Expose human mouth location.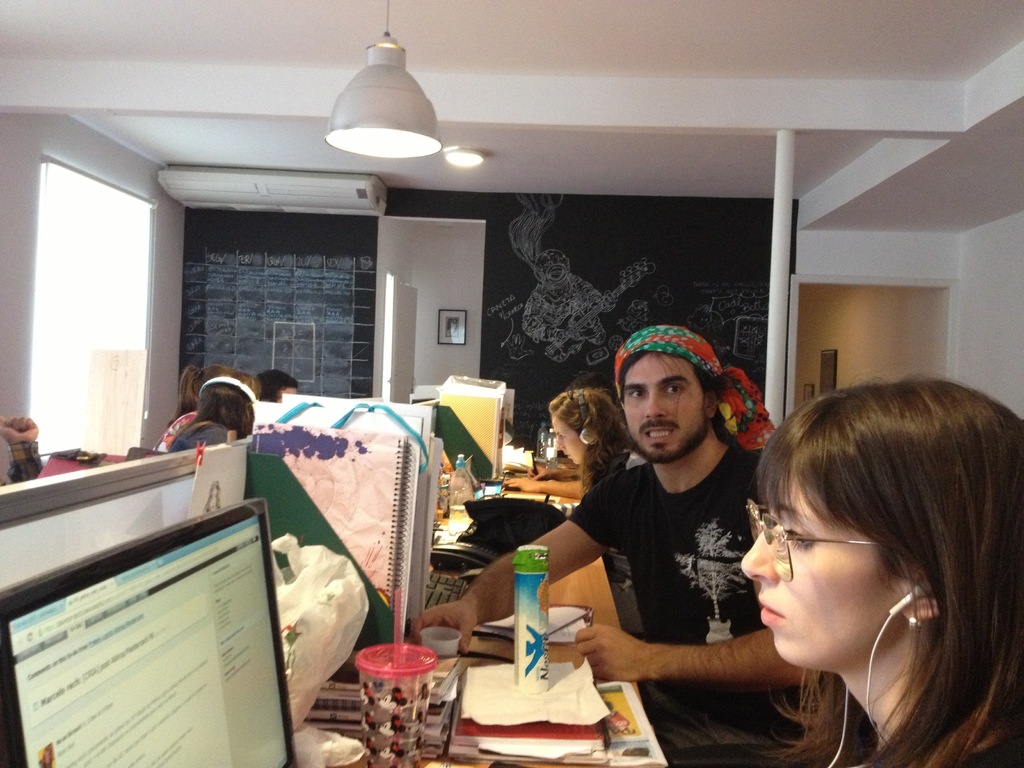
Exposed at {"x1": 644, "y1": 426, "x2": 680, "y2": 447}.
